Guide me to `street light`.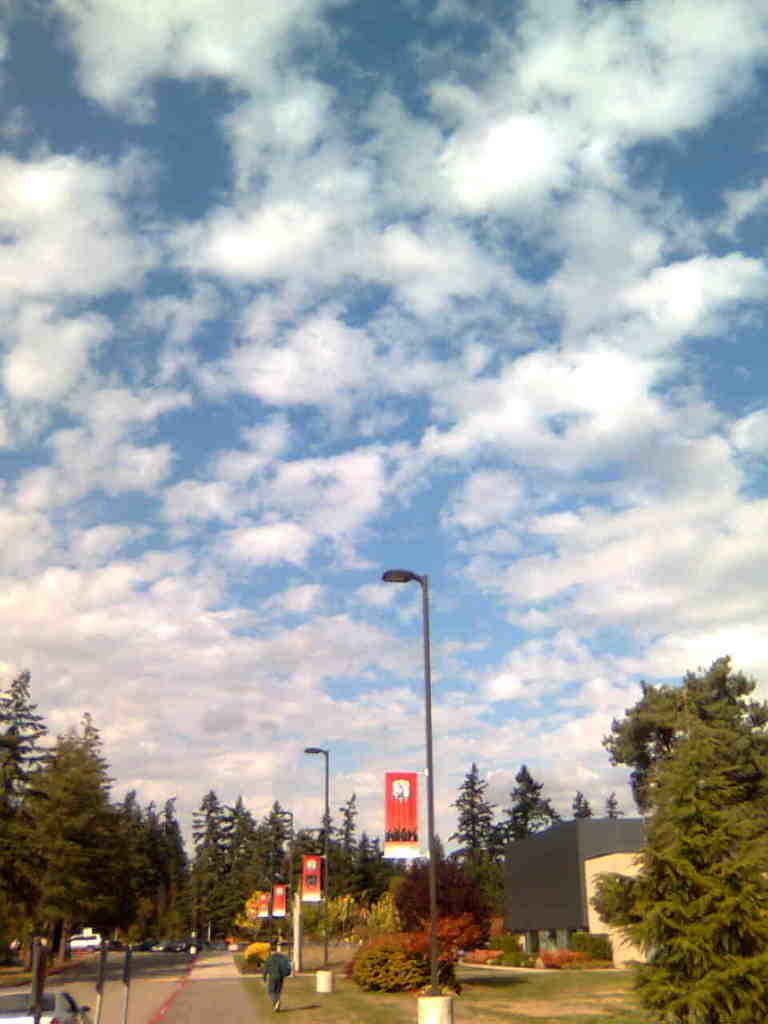
Guidance: detection(303, 744, 338, 994).
